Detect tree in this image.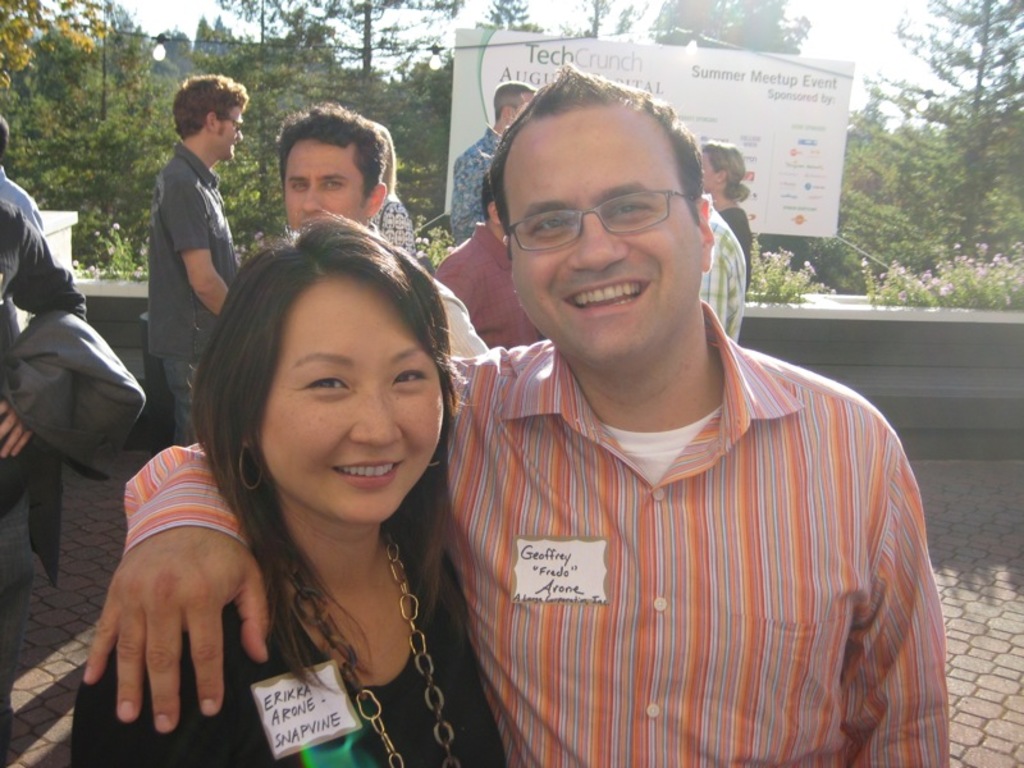
Detection: 471 0 552 36.
